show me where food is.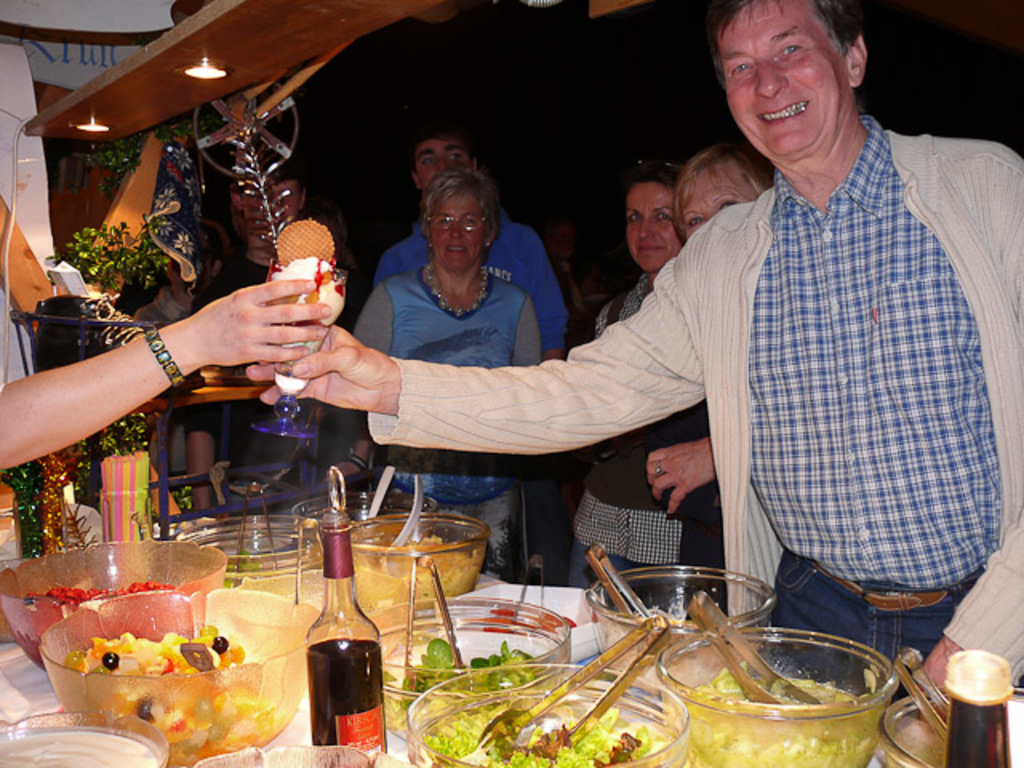
food is at <box>400,637,520,742</box>.
